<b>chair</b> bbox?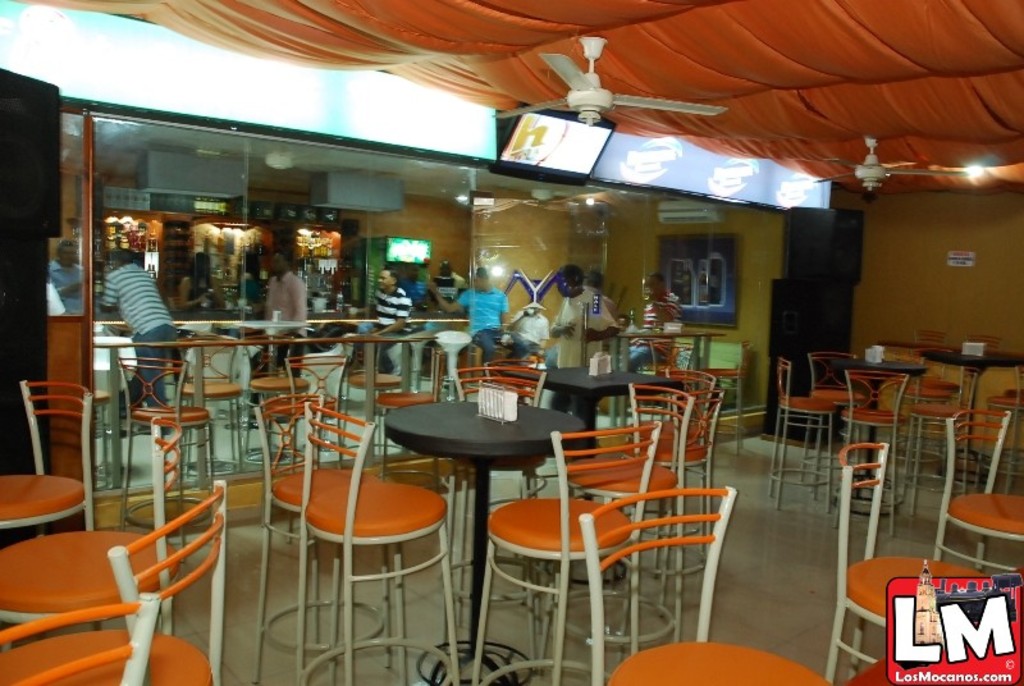
(x1=841, y1=369, x2=911, y2=534)
